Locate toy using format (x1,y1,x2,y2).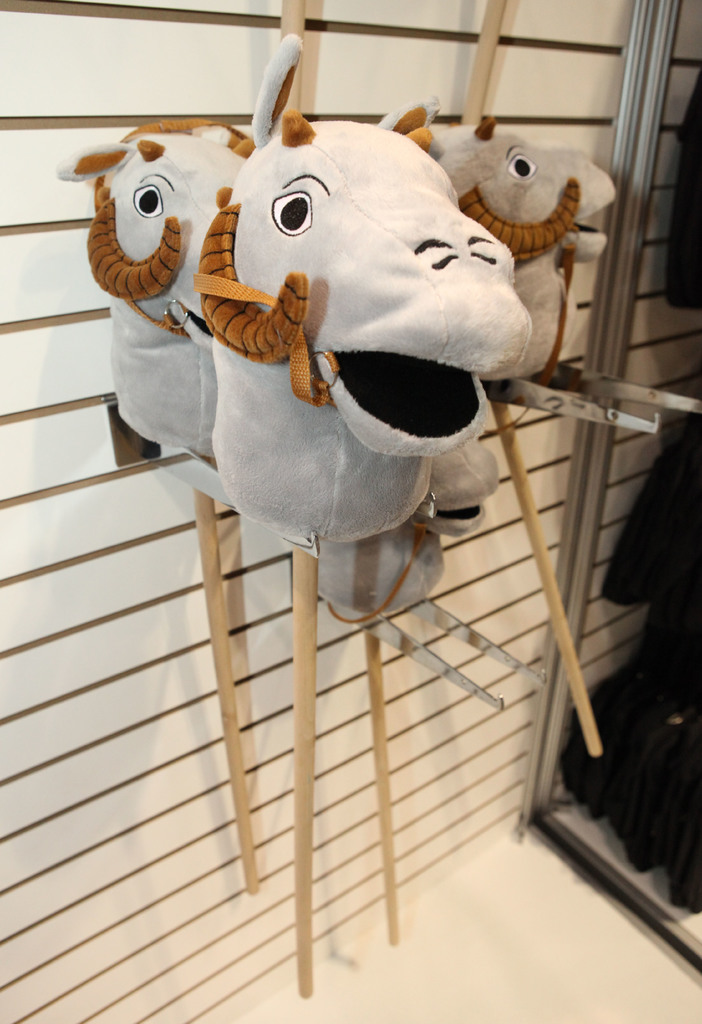
(53,116,258,511).
